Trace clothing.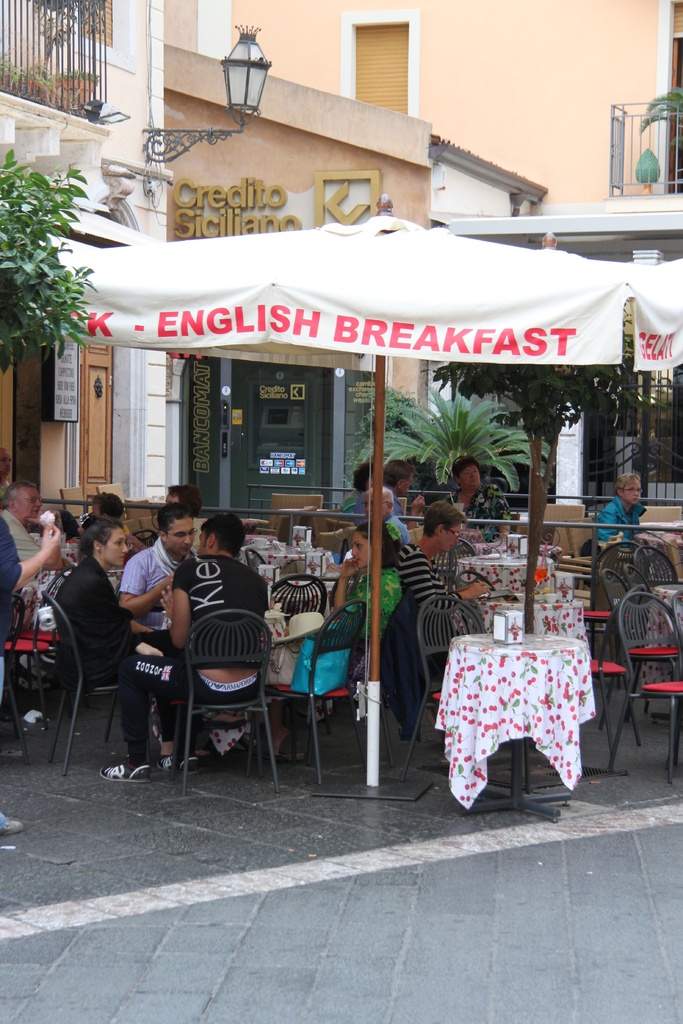
Traced to l=588, t=494, r=674, b=566.
